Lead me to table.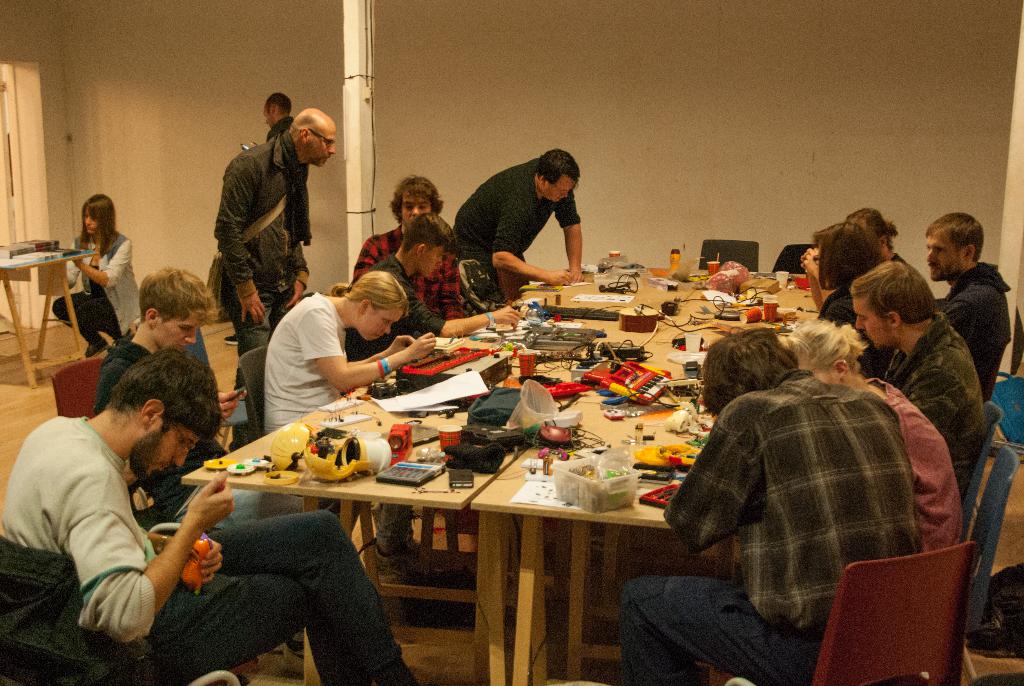
Lead to region(174, 261, 721, 685).
